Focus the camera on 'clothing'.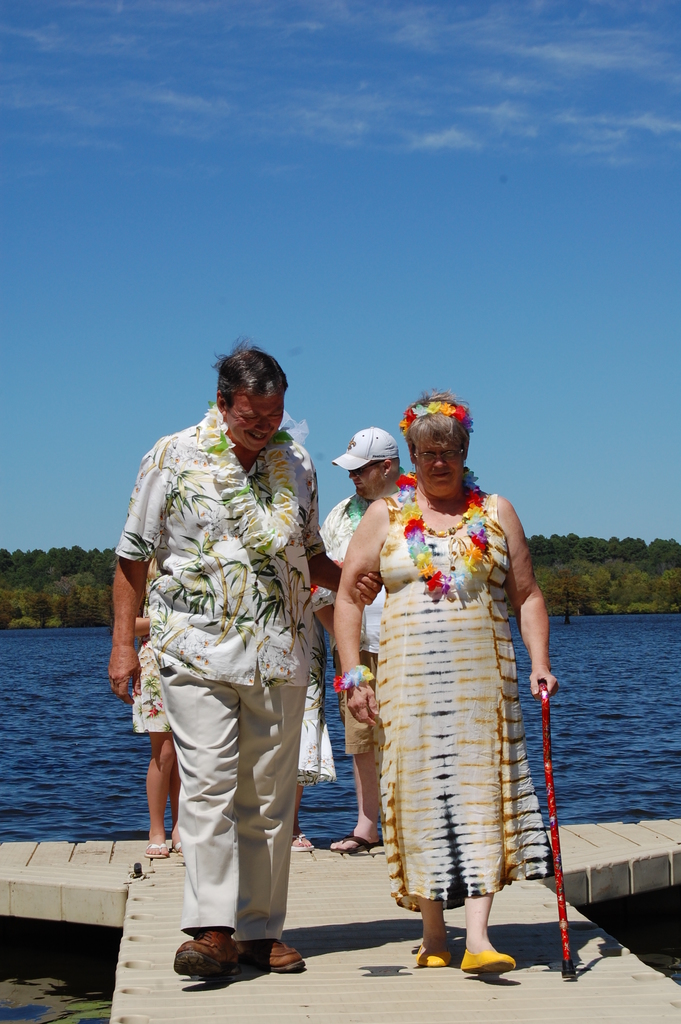
Focus region: region(391, 474, 580, 909).
